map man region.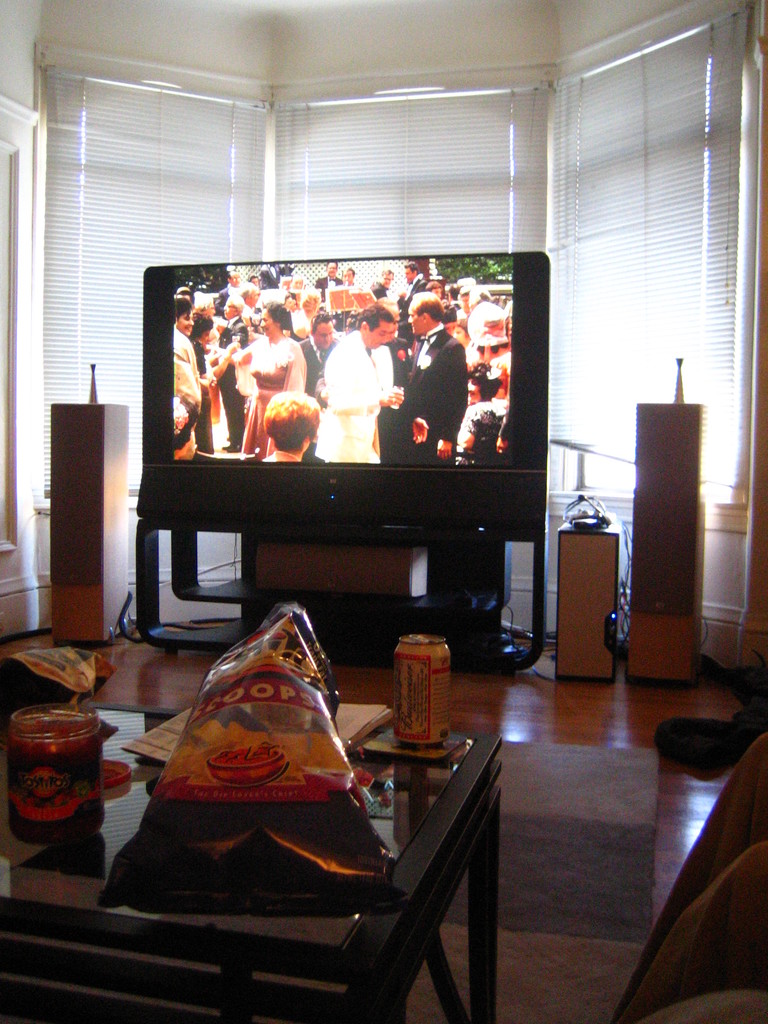
Mapped to rect(294, 314, 331, 389).
